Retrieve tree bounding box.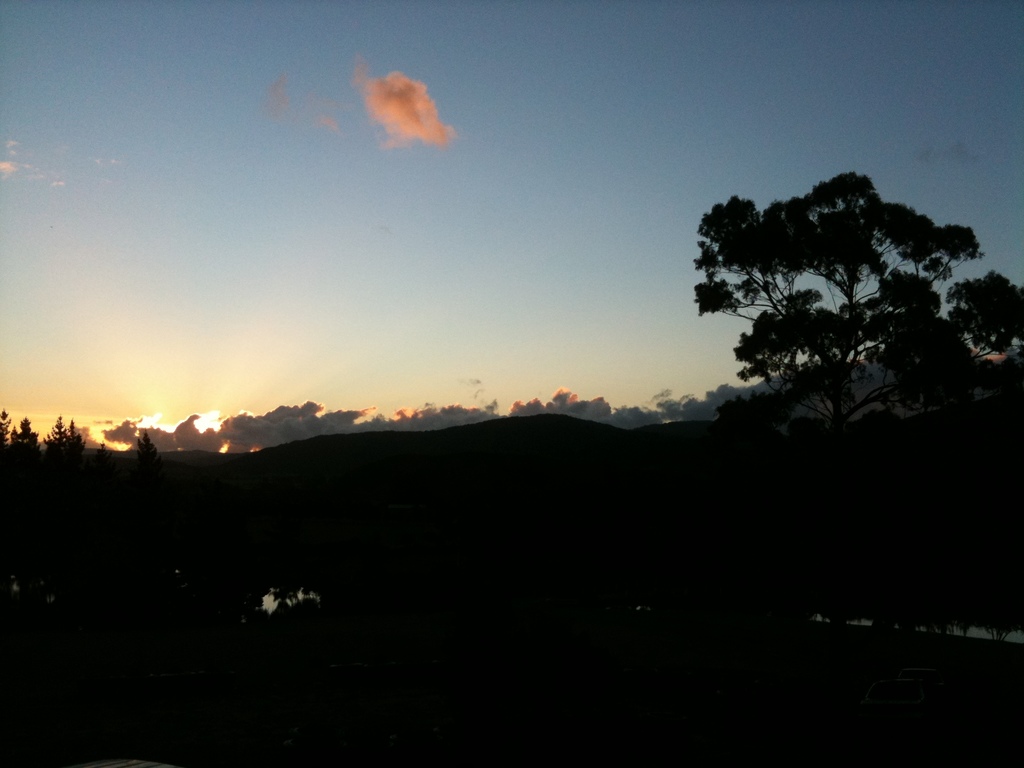
Bounding box: {"x1": 0, "y1": 406, "x2": 6, "y2": 455}.
